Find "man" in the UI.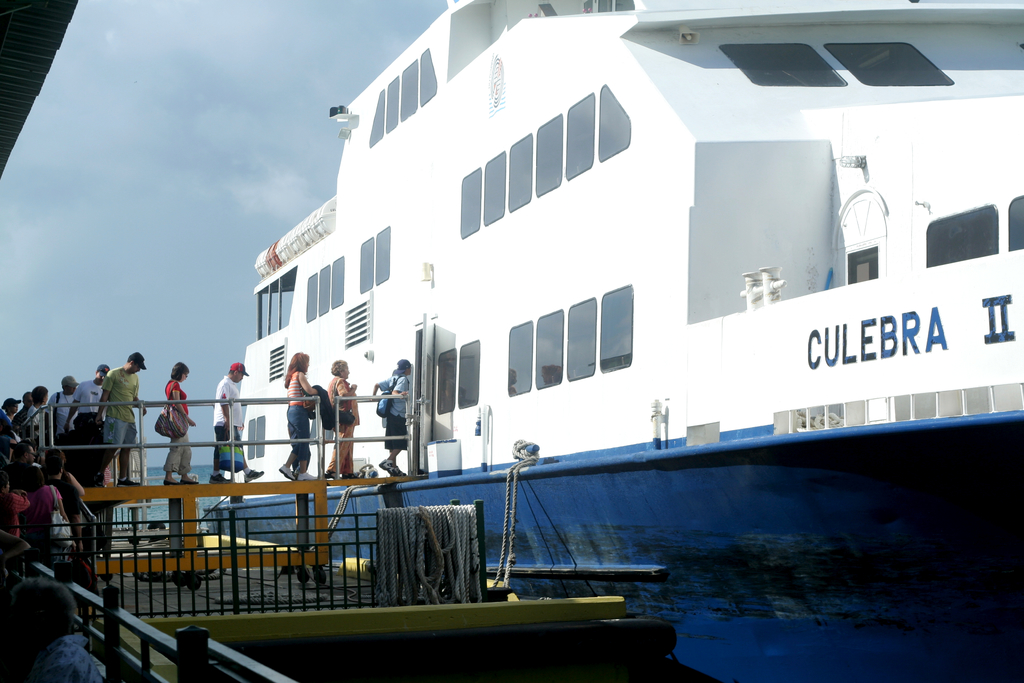
UI element at <box>71,350,132,477</box>.
